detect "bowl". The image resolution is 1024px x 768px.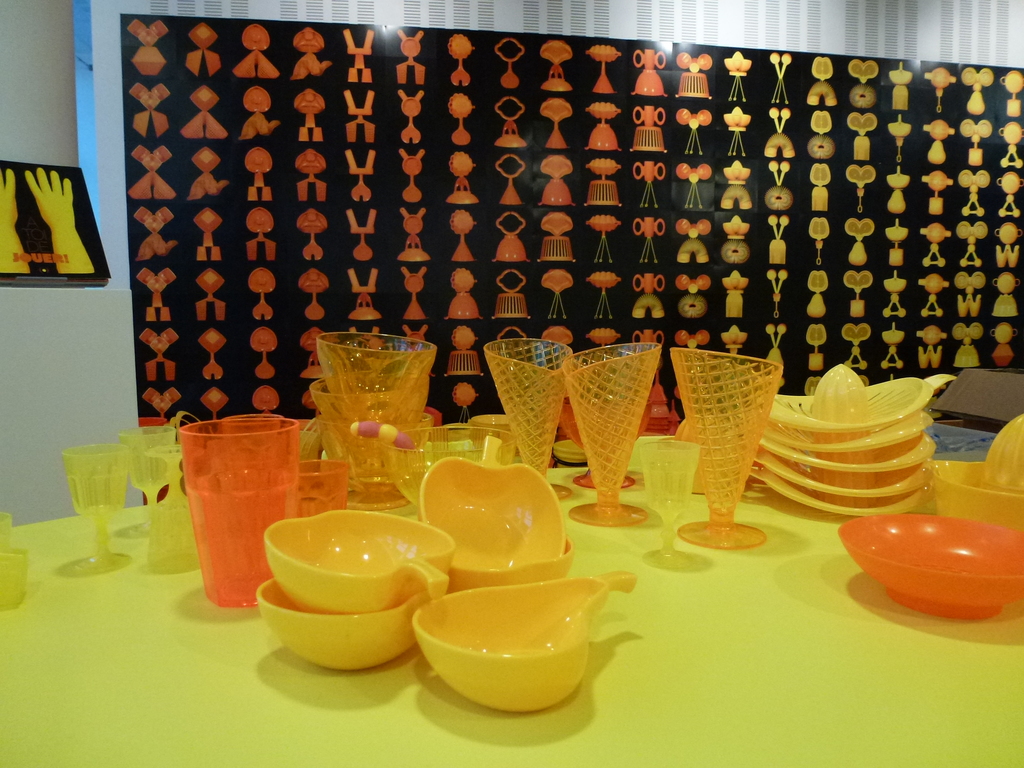
{"left": 387, "top": 428, "right": 515, "bottom": 506}.
